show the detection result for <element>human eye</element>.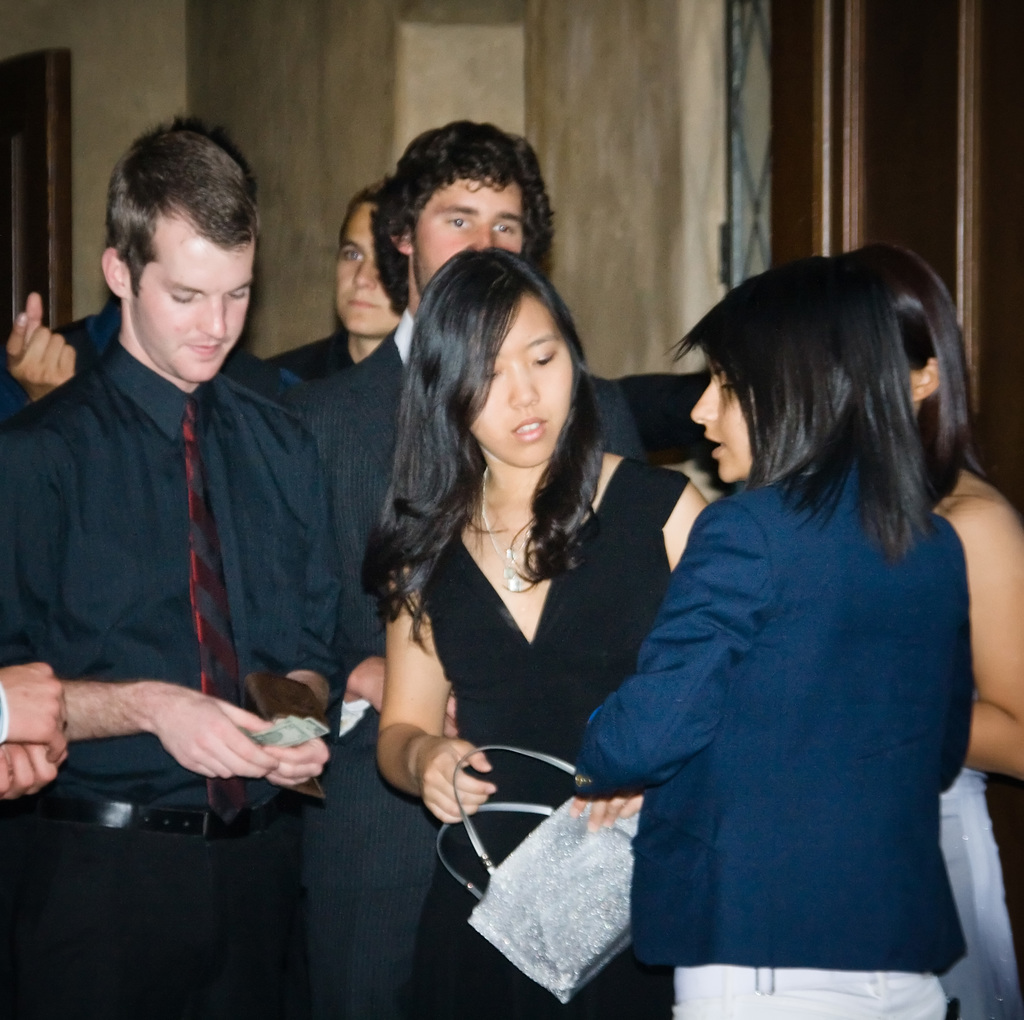
<region>489, 218, 515, 238</region>.
